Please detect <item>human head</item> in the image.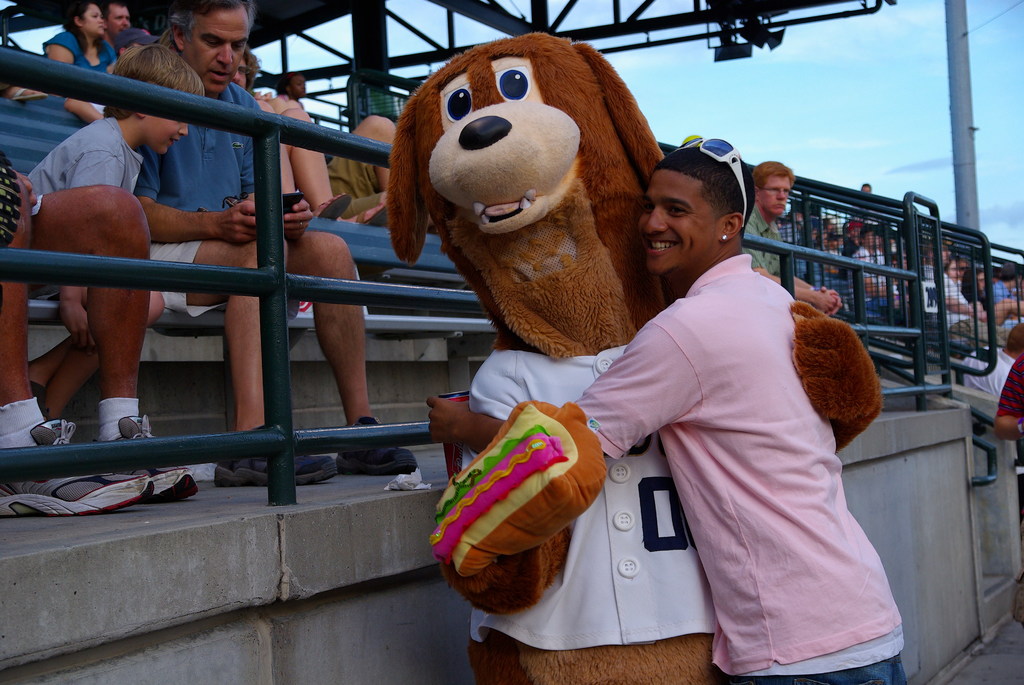
(754, 159, 797, 216).
